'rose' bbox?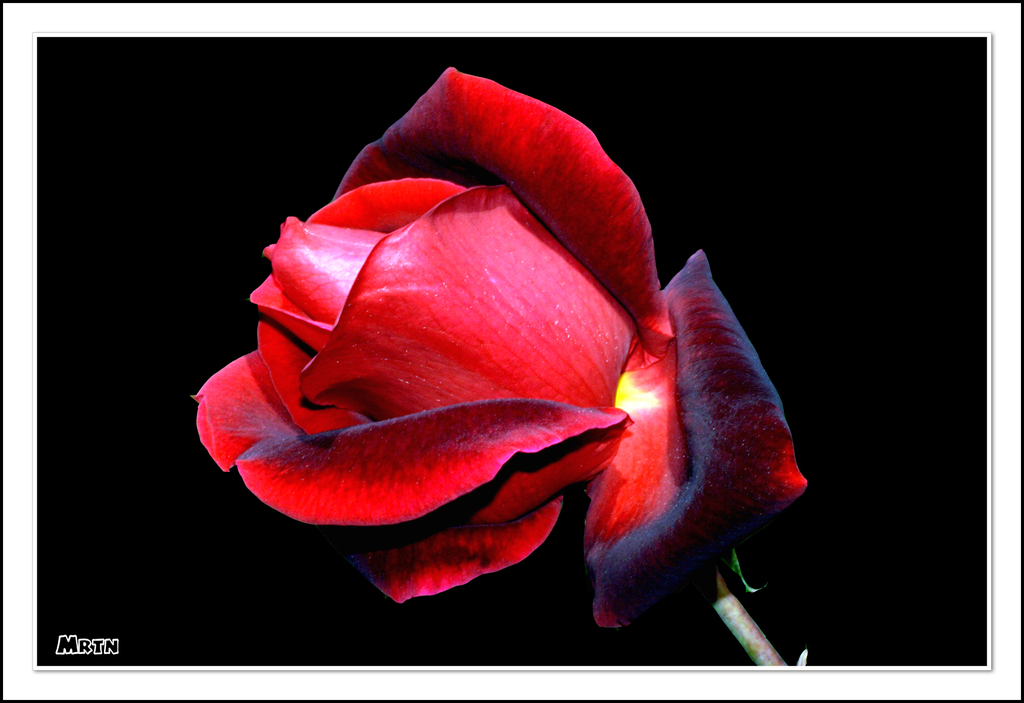
[left=189, top=62, right=811, bottom=631]
